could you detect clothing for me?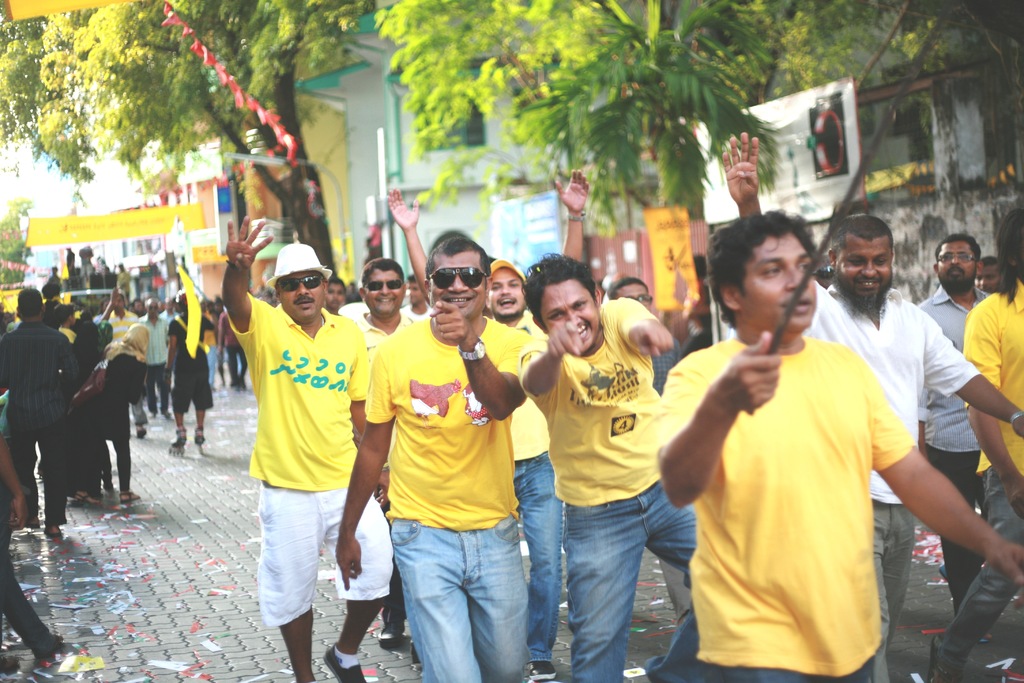
Detection result: pyautogui.locateOnScreen(515, 298, 702, 682).
